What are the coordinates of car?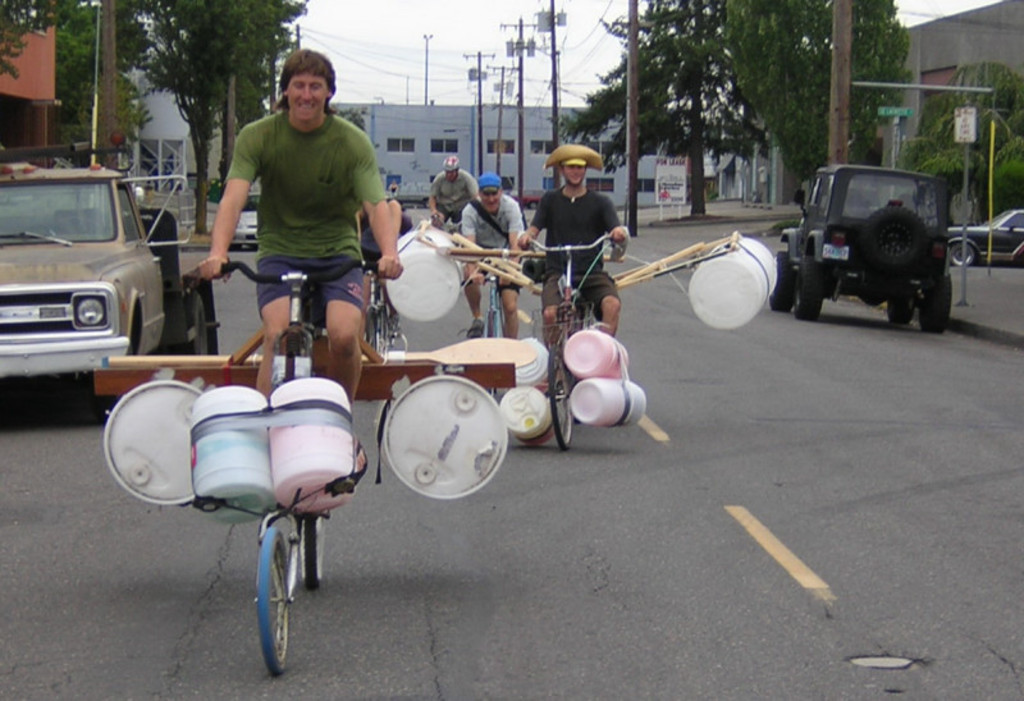
{"x1": 392, "y1": 192, "x2": 429, "y2": 211}.
